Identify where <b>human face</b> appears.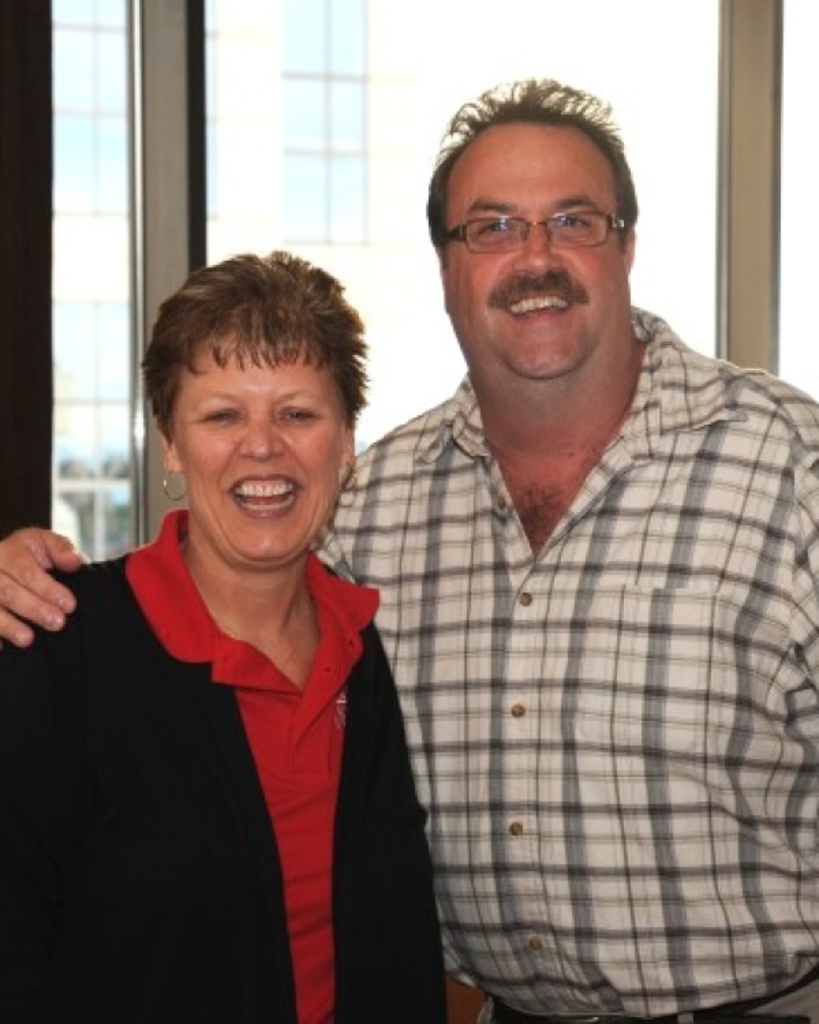
Appears at Rect(437, 100, 647, 399).
